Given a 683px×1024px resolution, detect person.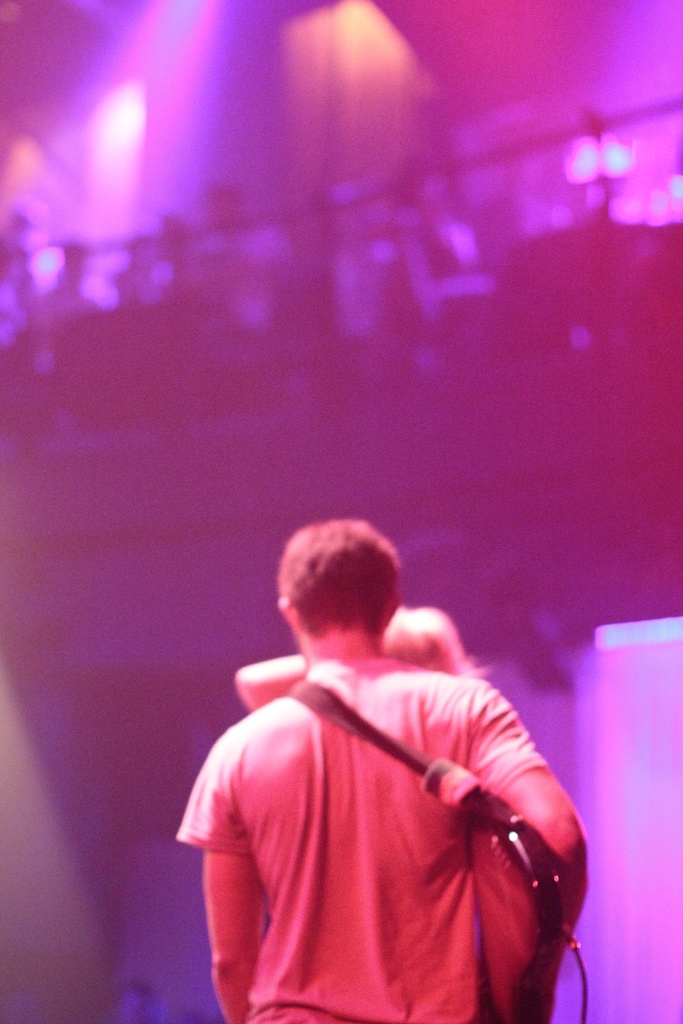
(left=229, top=607, right=494, bottom=712).
